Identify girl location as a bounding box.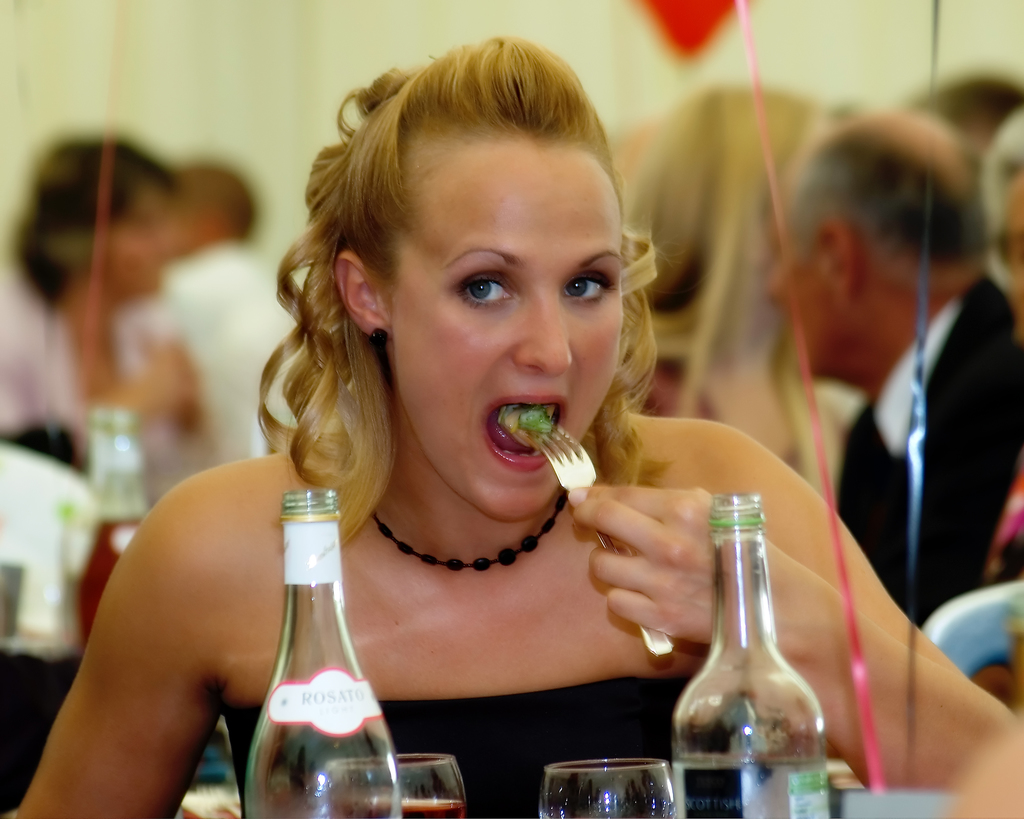
[5,39,1023,818].
